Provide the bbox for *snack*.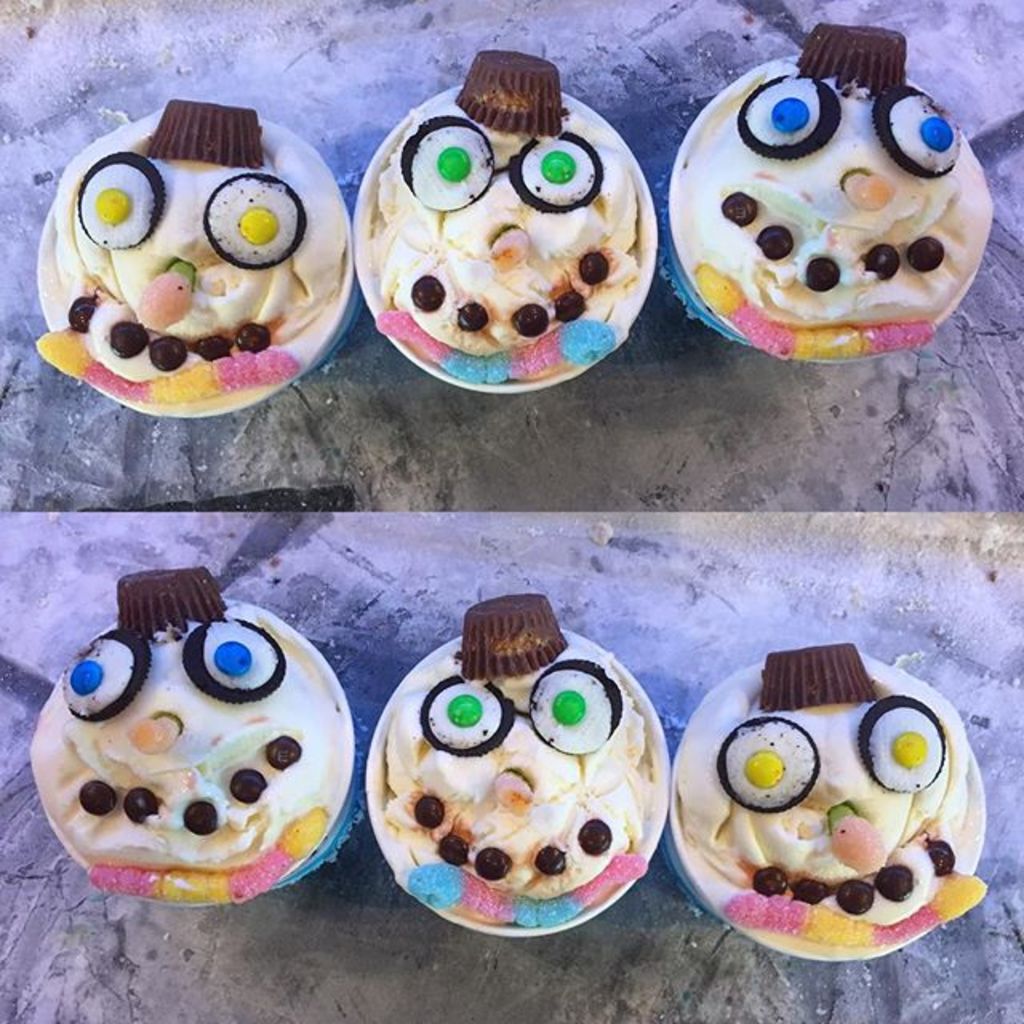
(x1=22, y1=547, x2=365, y2=898).
